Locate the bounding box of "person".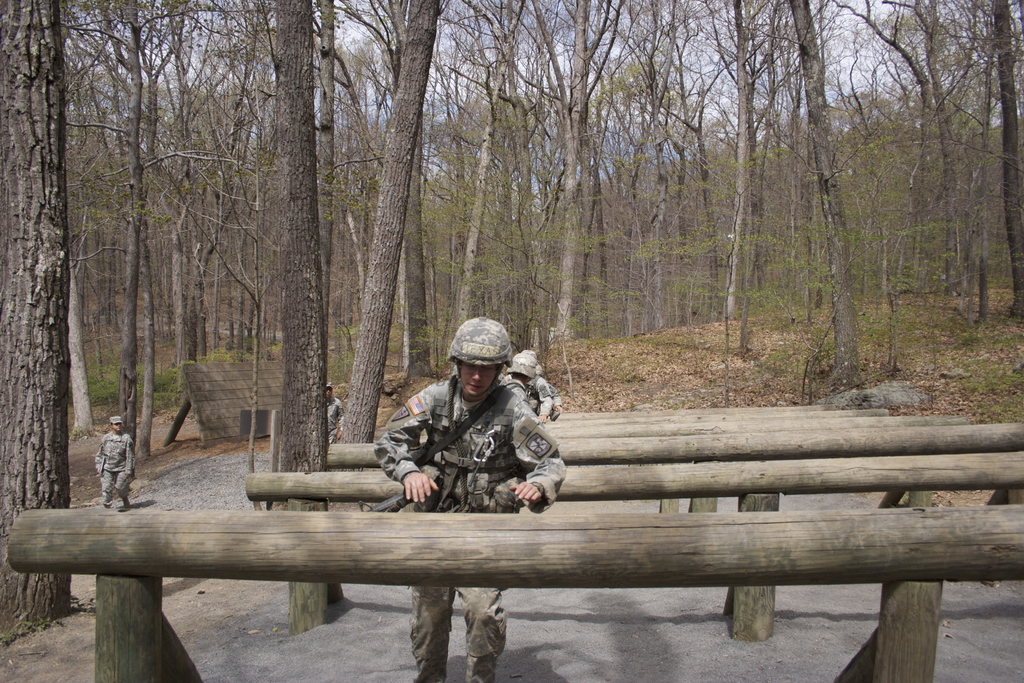
Bounding box: bbox=[505, 376, 532, 401].
